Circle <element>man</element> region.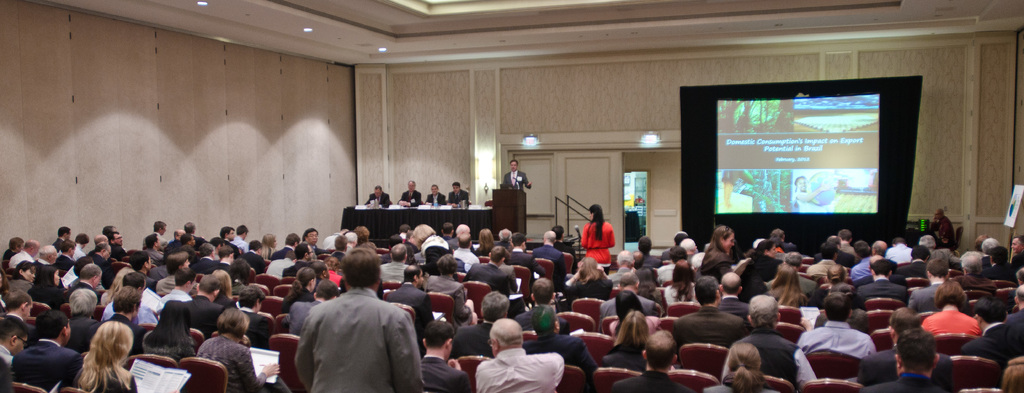
Region: left=909, top=258, right=950, bottom=316.
